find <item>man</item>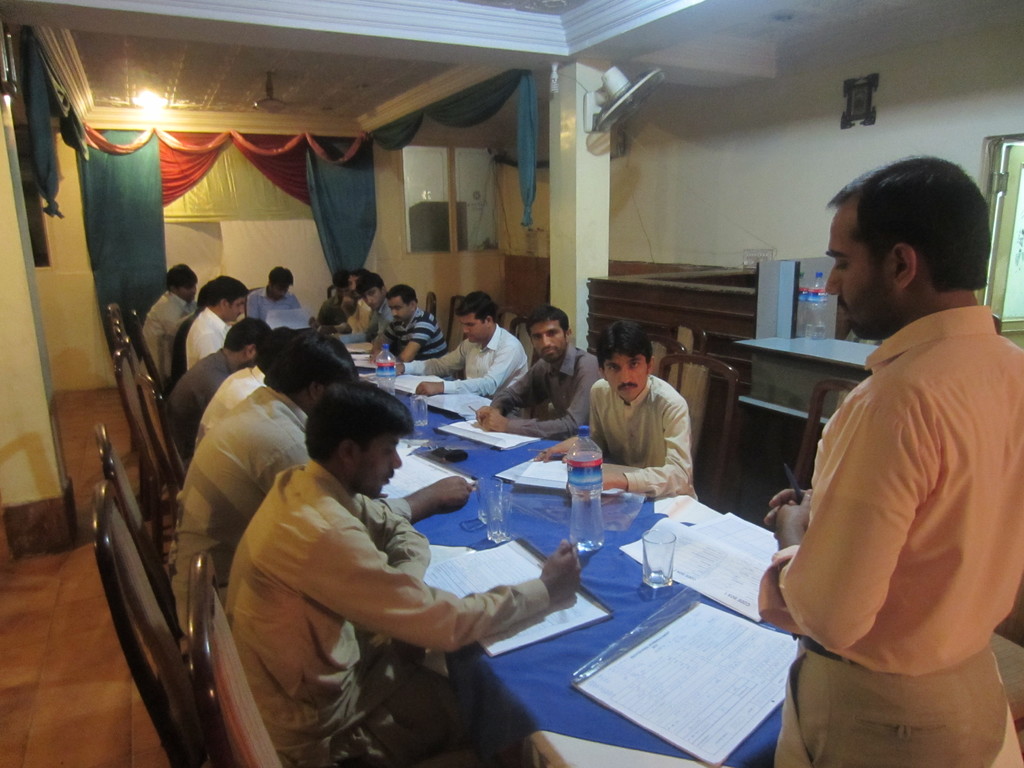
<box>335,277,398,349</box>
